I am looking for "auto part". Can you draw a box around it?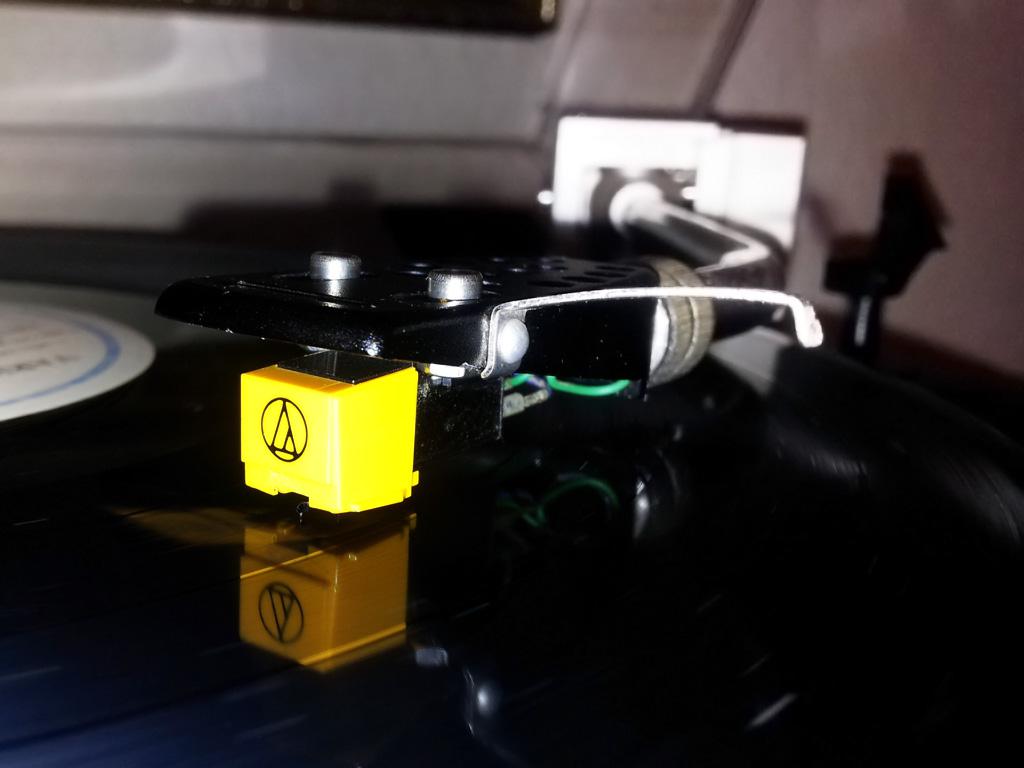
Sure, the bounding box is 236, 356, 418, 521.
